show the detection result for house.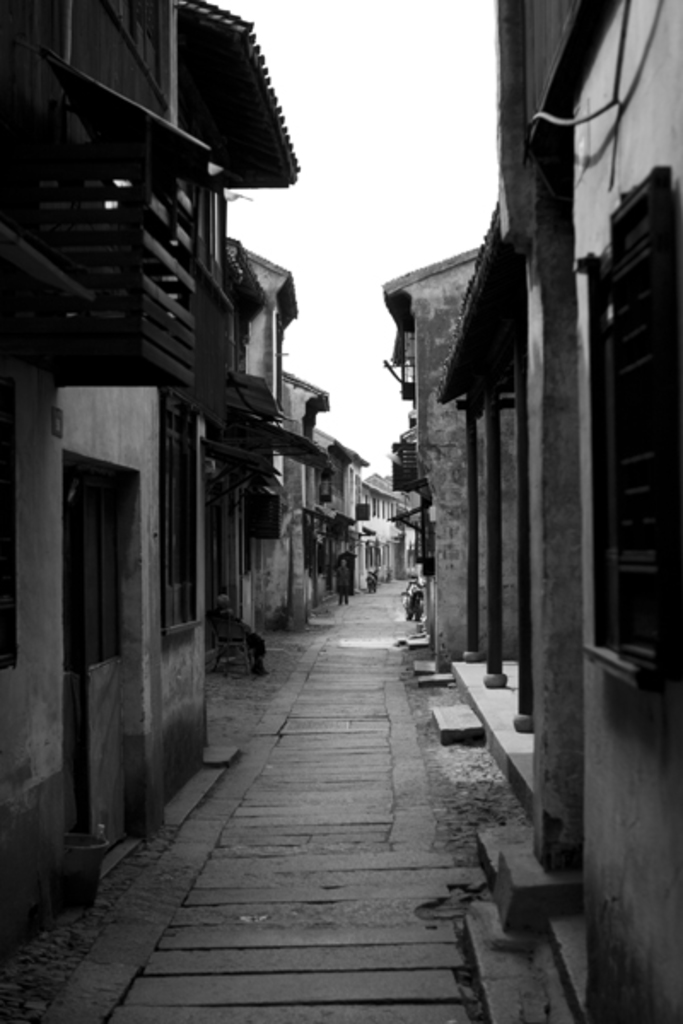
<region>314, 439, 364, 616</region>.
